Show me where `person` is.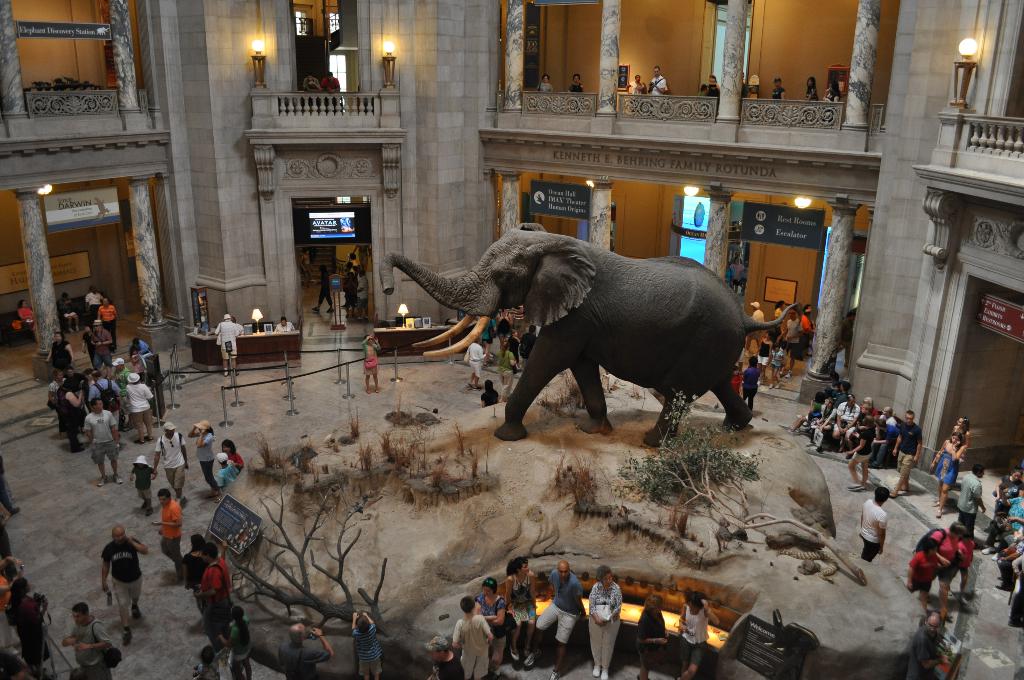
`person` is at locate(808, 76, 822, 99).
